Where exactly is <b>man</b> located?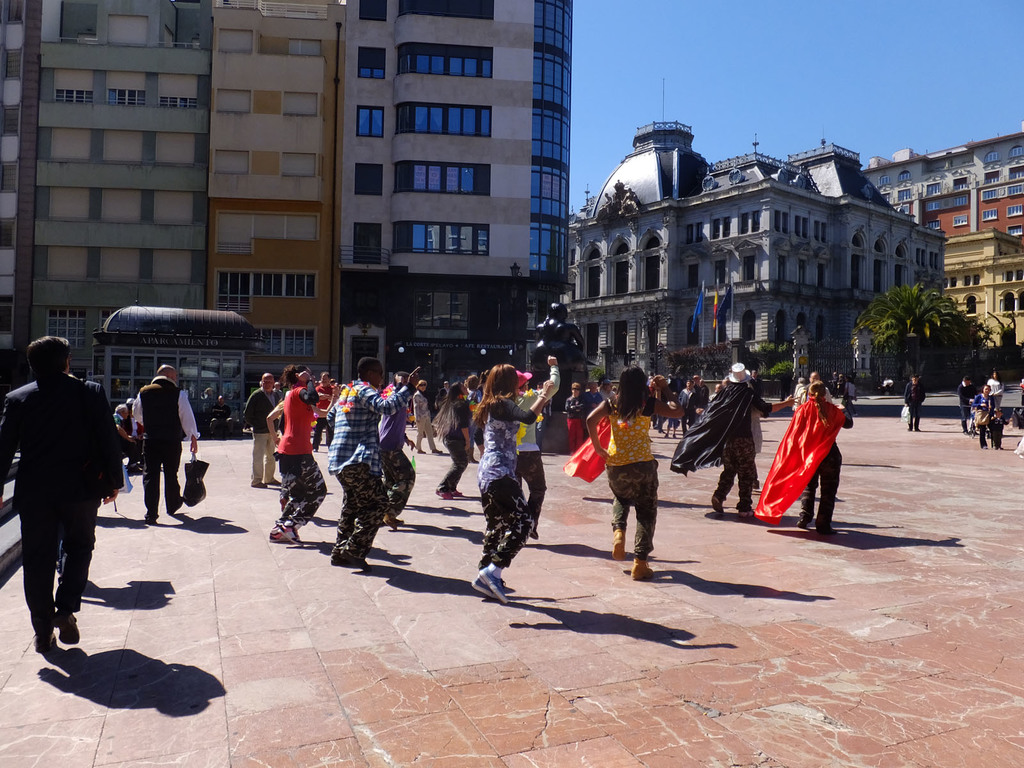
Its bounding box is bbox=[668, 359, 796, 519].
